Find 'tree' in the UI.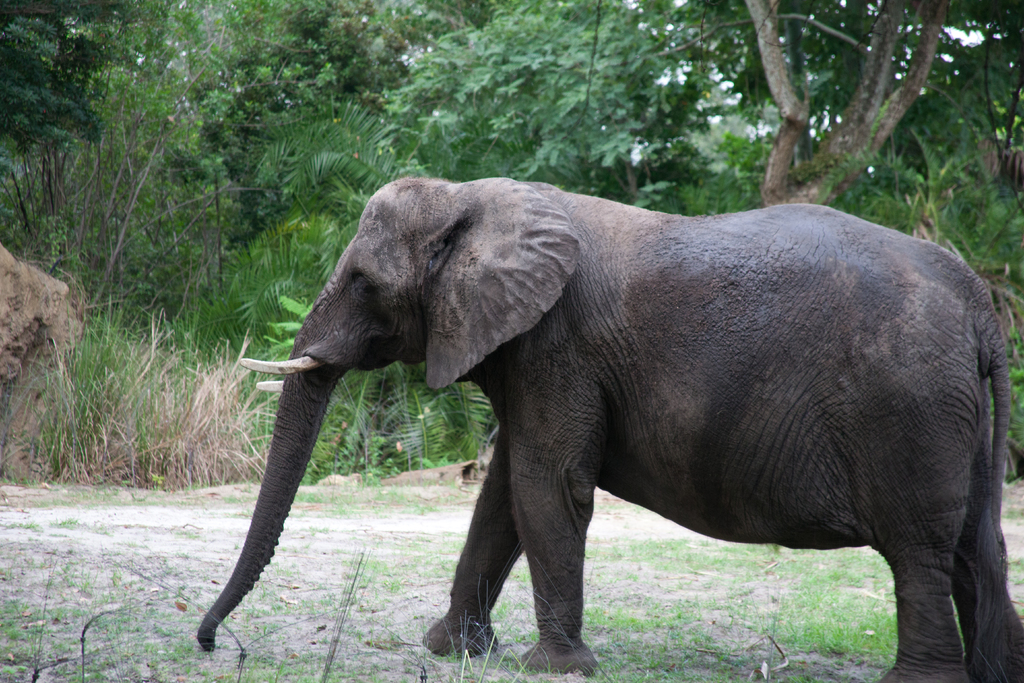
UI element at box(737, 0, 952, 208).
